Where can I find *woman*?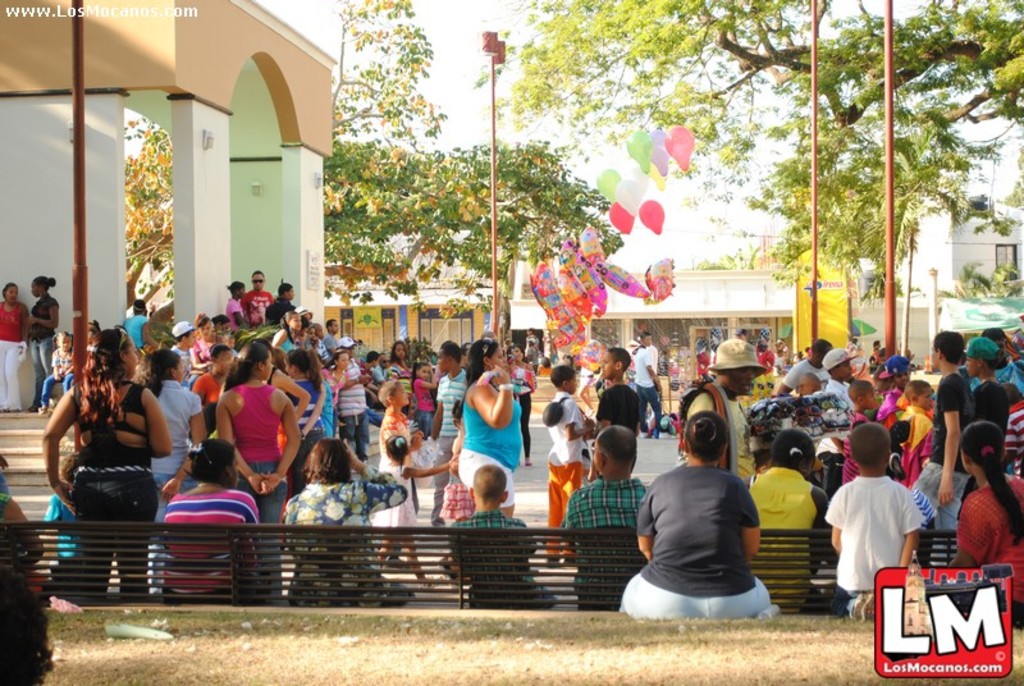
You can find it at {"left": 156, "top": 438, "right": 273, "bottom": 604}.
